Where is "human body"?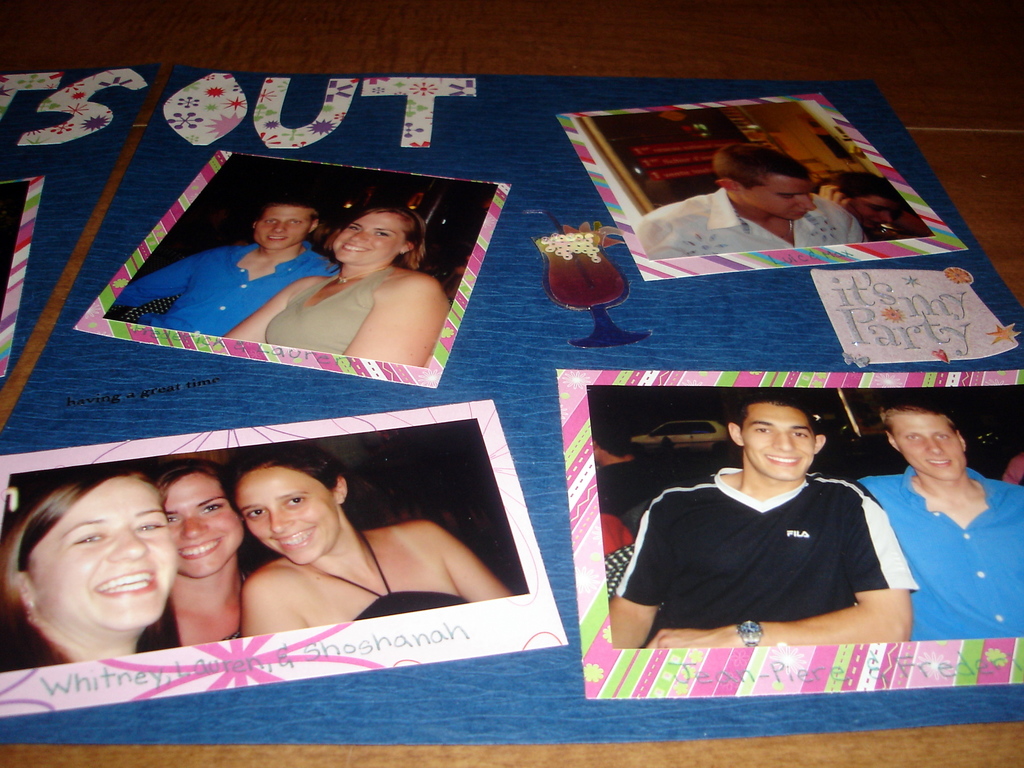
bbox=(243, 447, 513, 638).
